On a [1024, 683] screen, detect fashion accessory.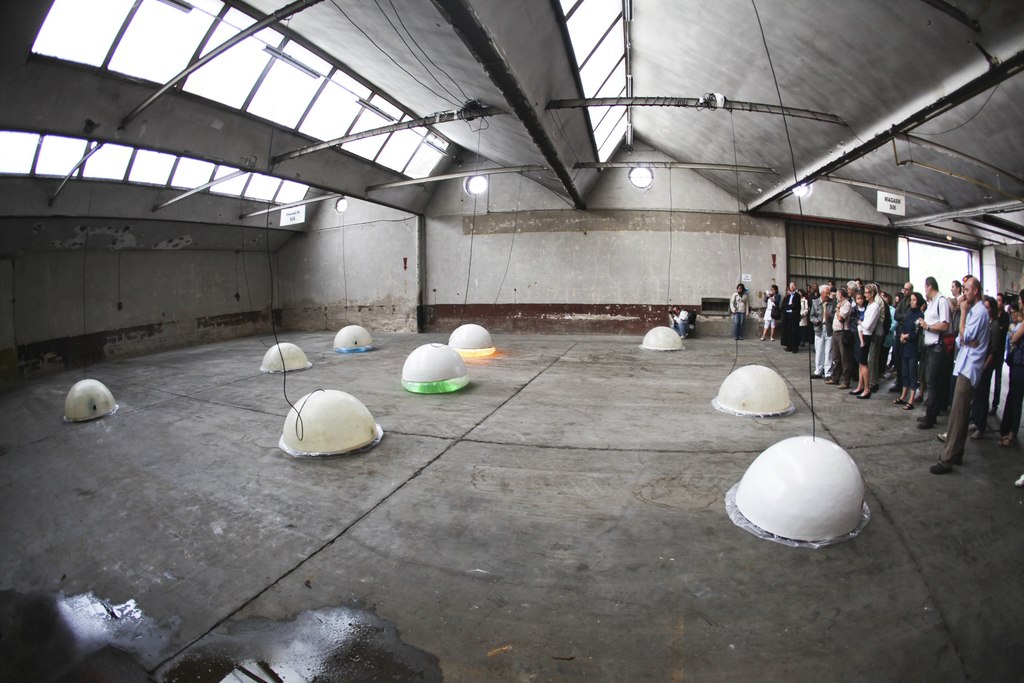
left=929, top=455, right=958, bottom=476.
